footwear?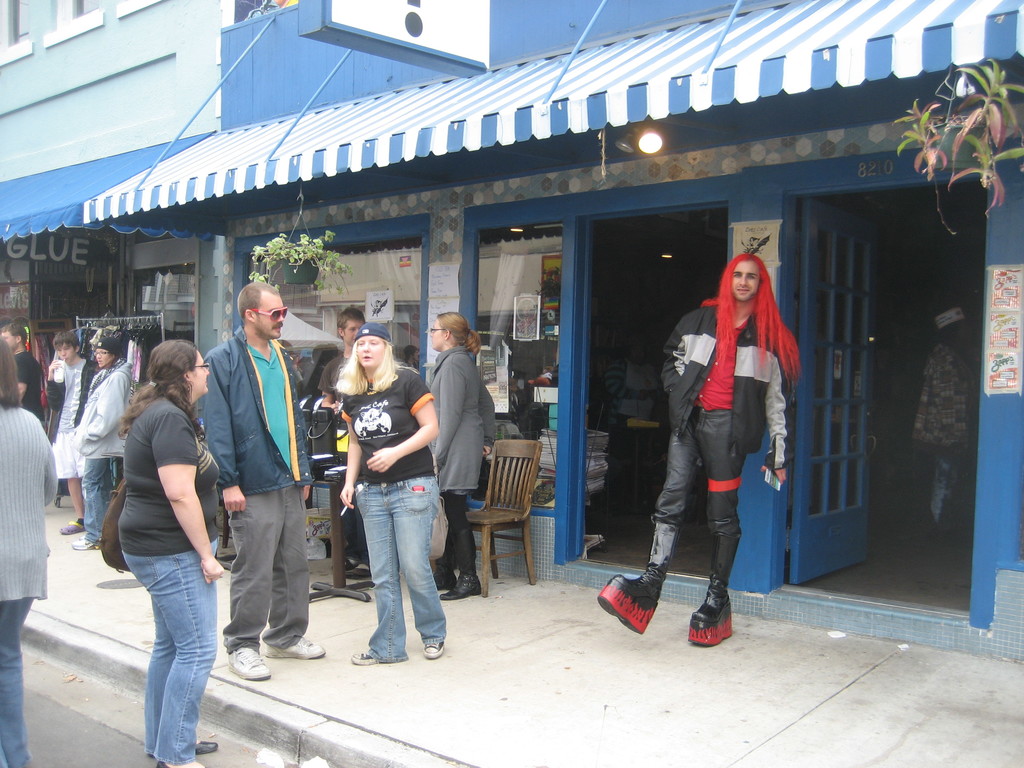
(157,760,169,767)
